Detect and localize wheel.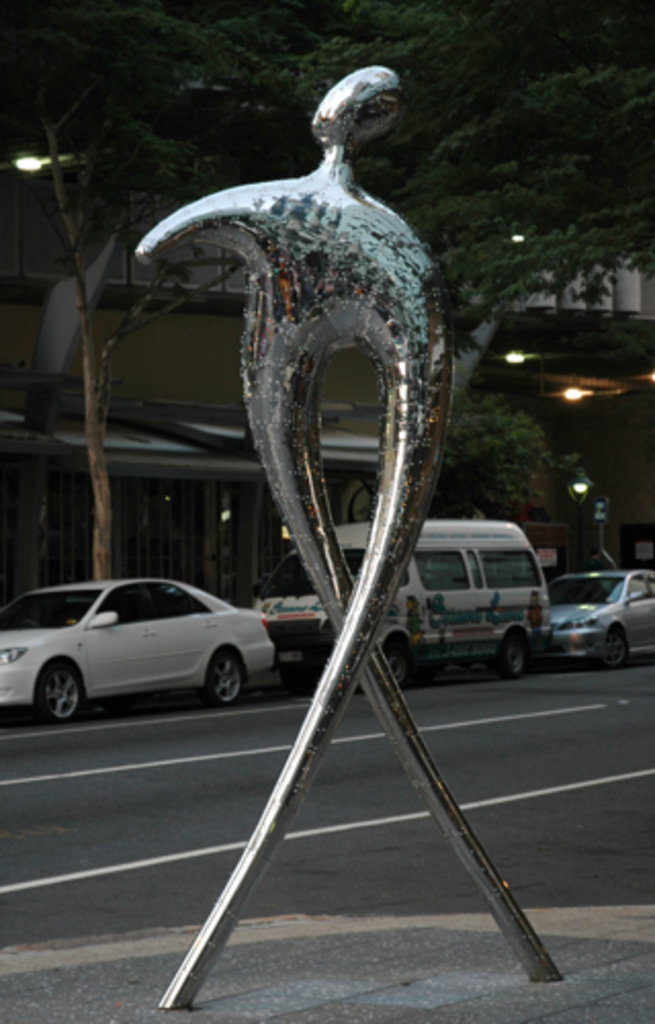
Localized at {"x1": 491, "y1": 629, "x2": 528, "y2": 680}.
